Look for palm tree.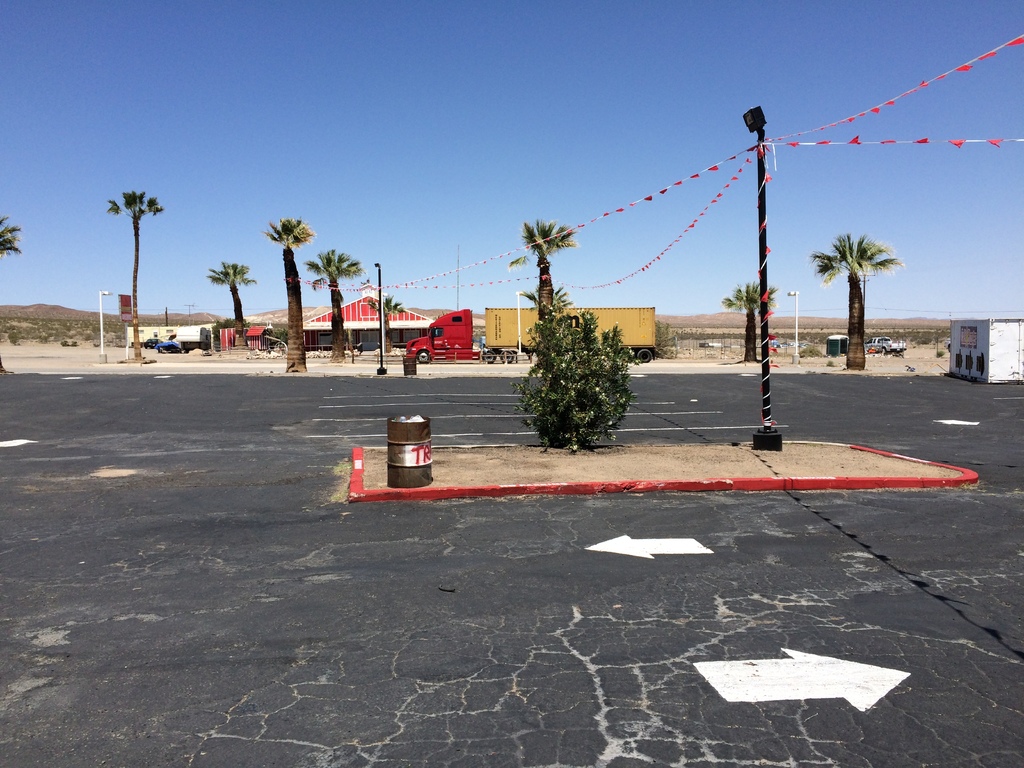
Found: pyautogui.locateOnScreen(247, 205, 307, 358).
